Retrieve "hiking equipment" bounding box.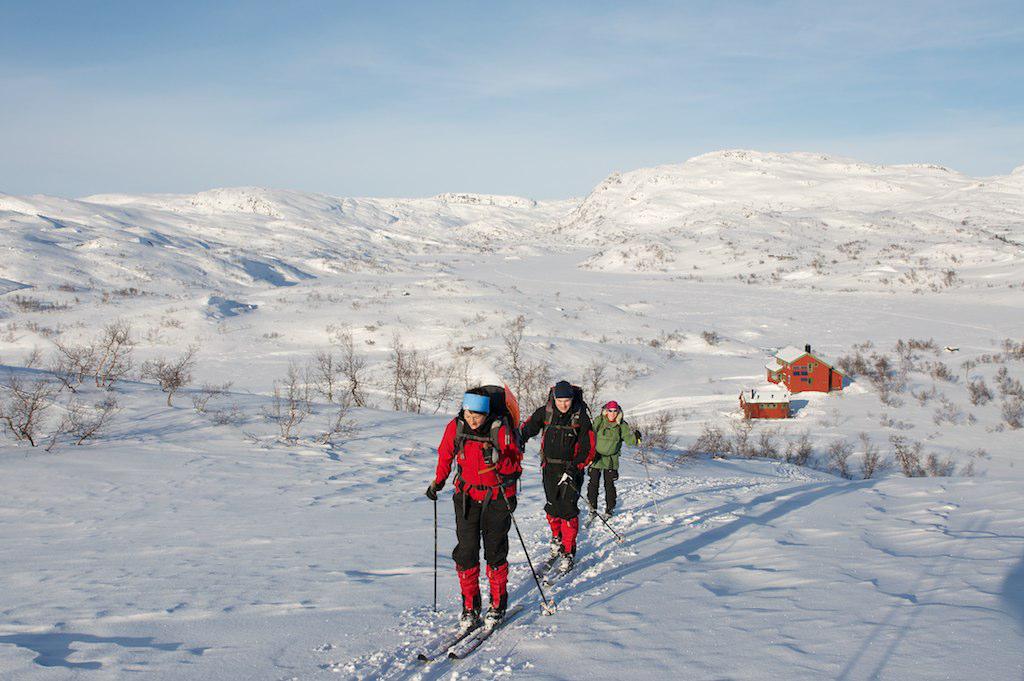
Bounding box: {"x1": 636, "y1": 436, "x2": 659, "y2": 519}.
